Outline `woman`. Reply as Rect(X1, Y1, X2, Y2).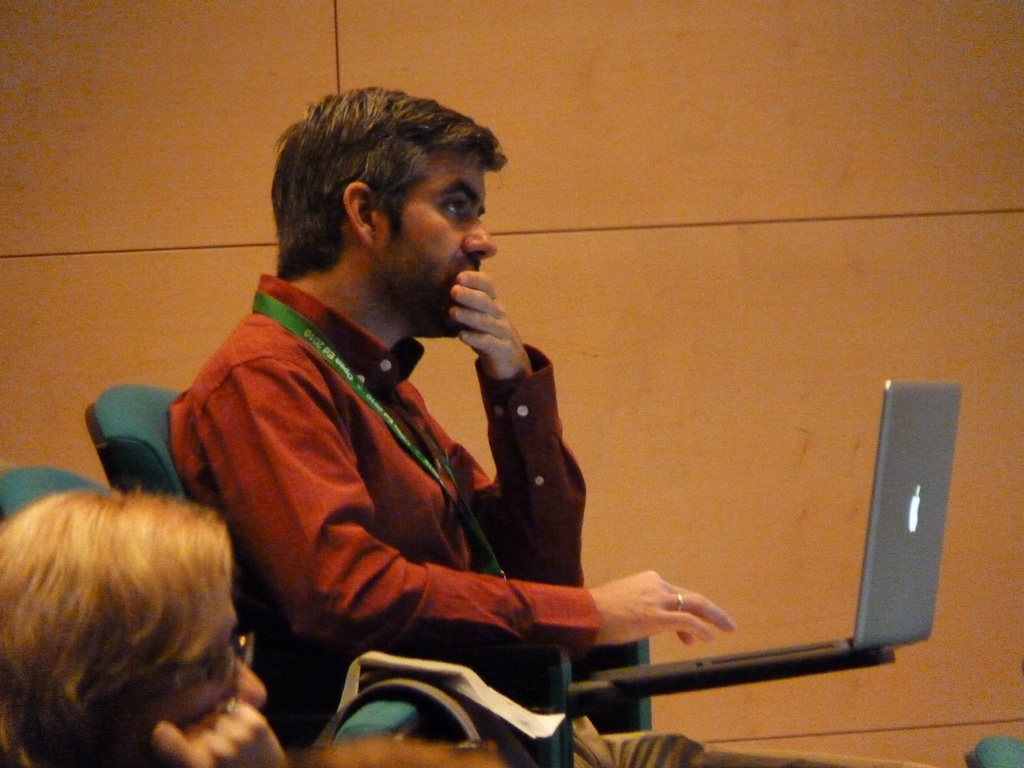
Rect(0, 409, 305, 765).
